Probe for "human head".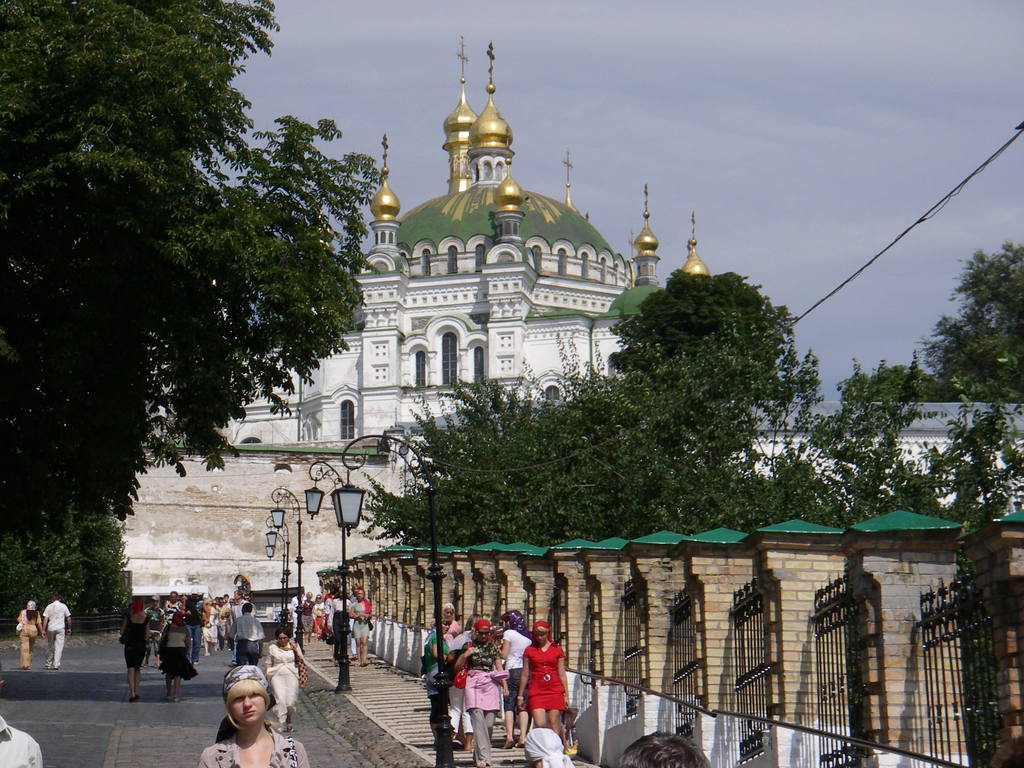
Probe result: <region>50, 595, 58, 600</region>.
